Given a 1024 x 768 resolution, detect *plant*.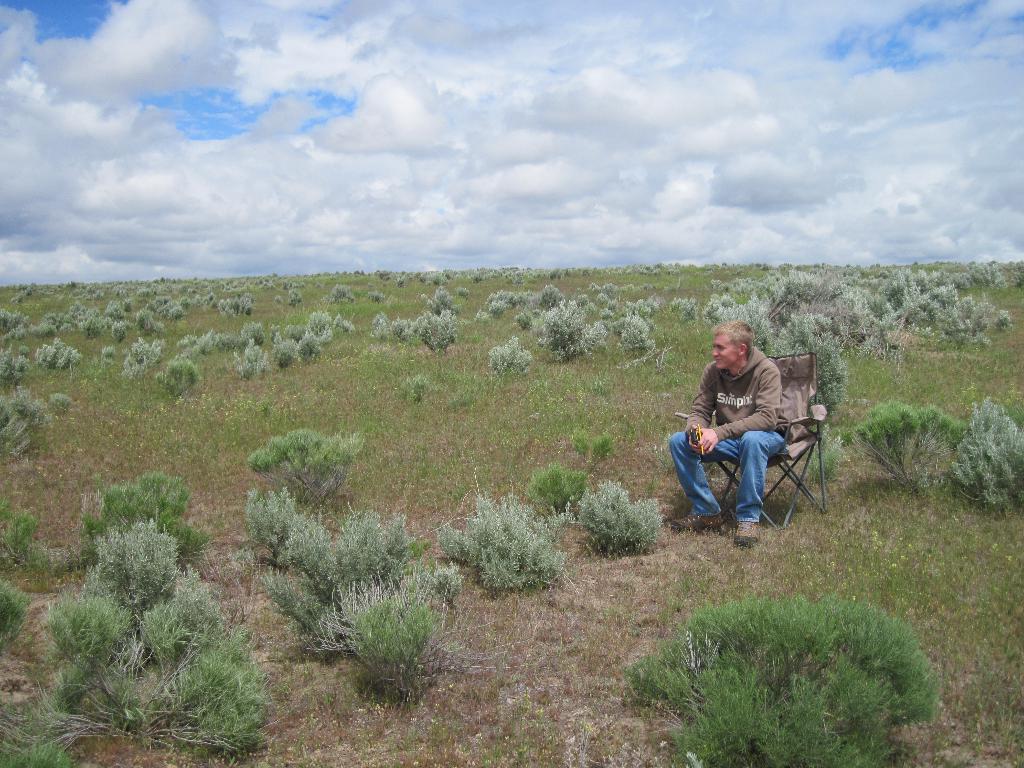
<bbox>327, 281, 355, 307</bbox>.
